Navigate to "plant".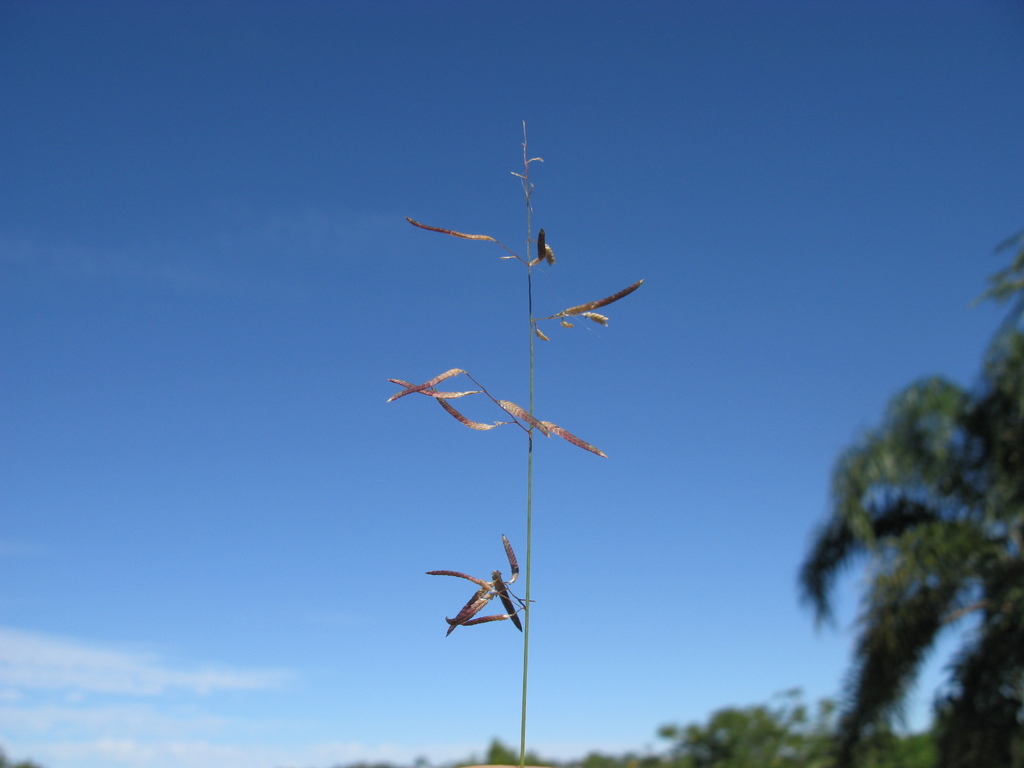
Navigation target: (387,120,652,767).
